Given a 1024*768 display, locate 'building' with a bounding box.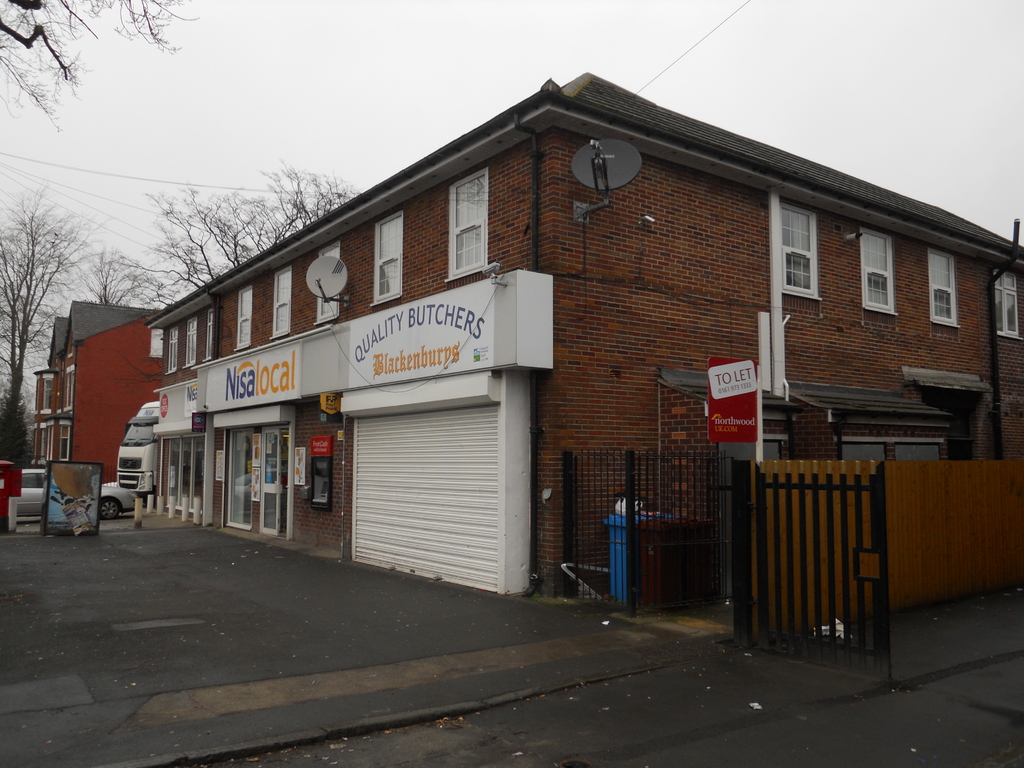
Located: (31, 296, 165, 483).
